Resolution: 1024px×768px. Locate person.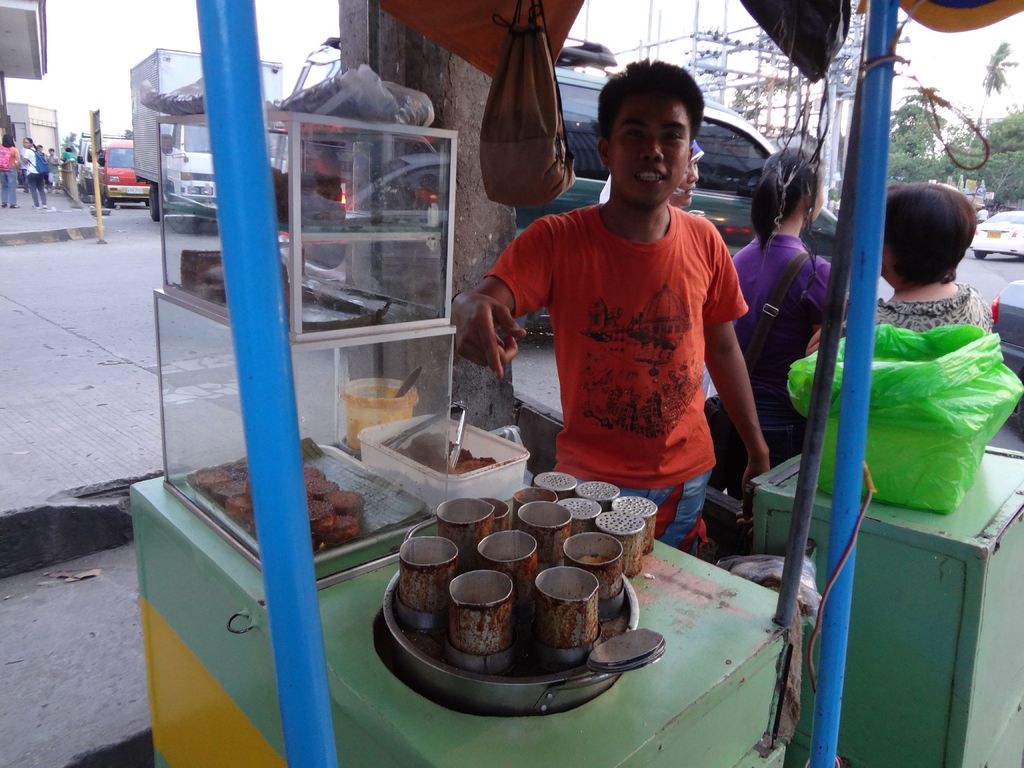
(829, 195, 839, 217).
